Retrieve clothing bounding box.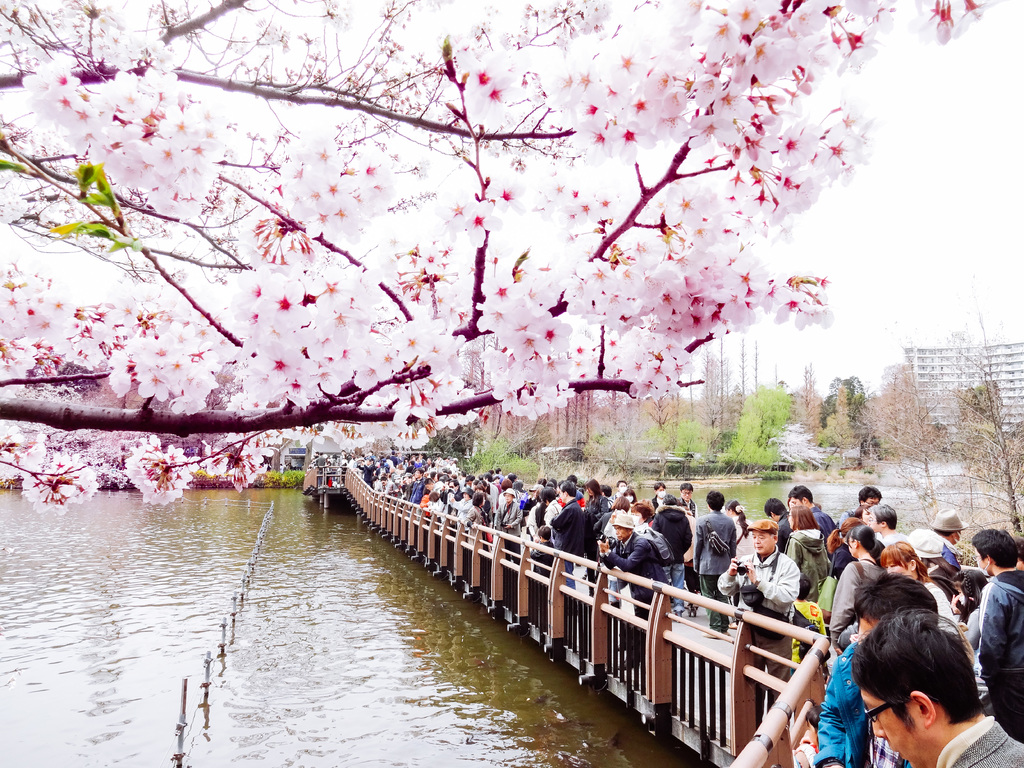
Bounding box: [959,607,982,644].
